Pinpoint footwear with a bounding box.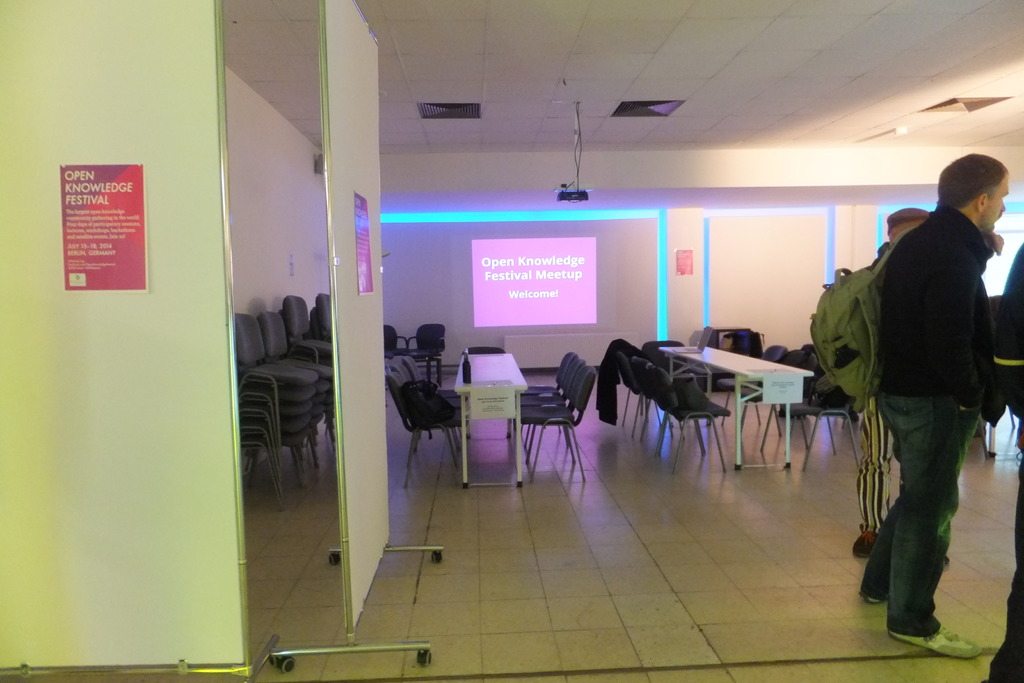
<bbox>858, 592, 890, 606</bbox>.
